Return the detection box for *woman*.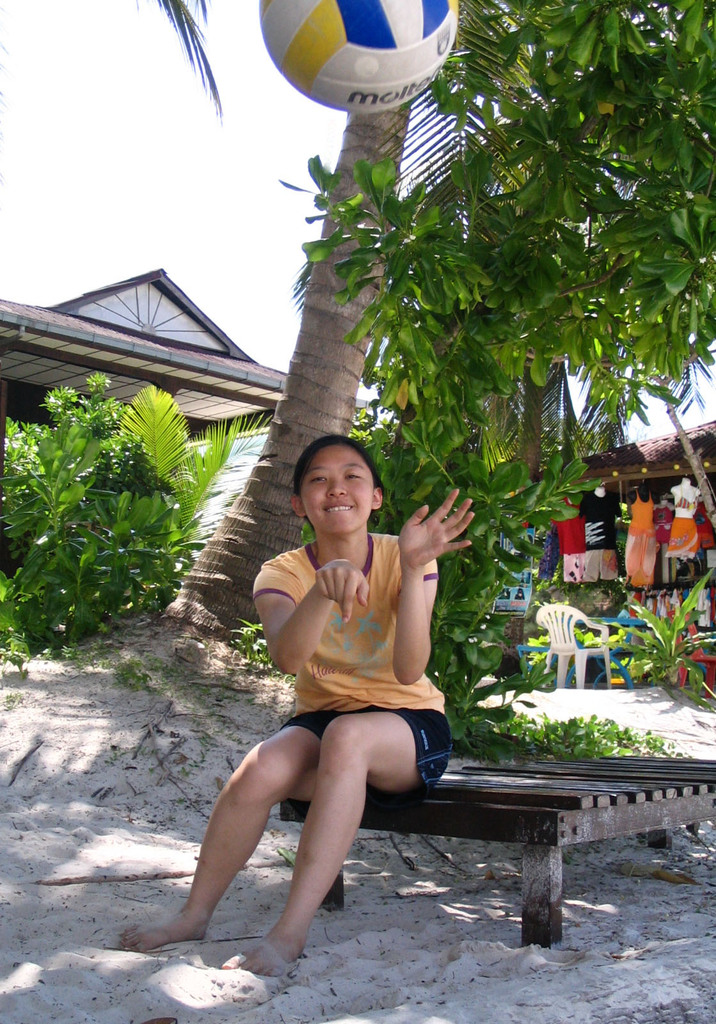
181:431:497:980.
